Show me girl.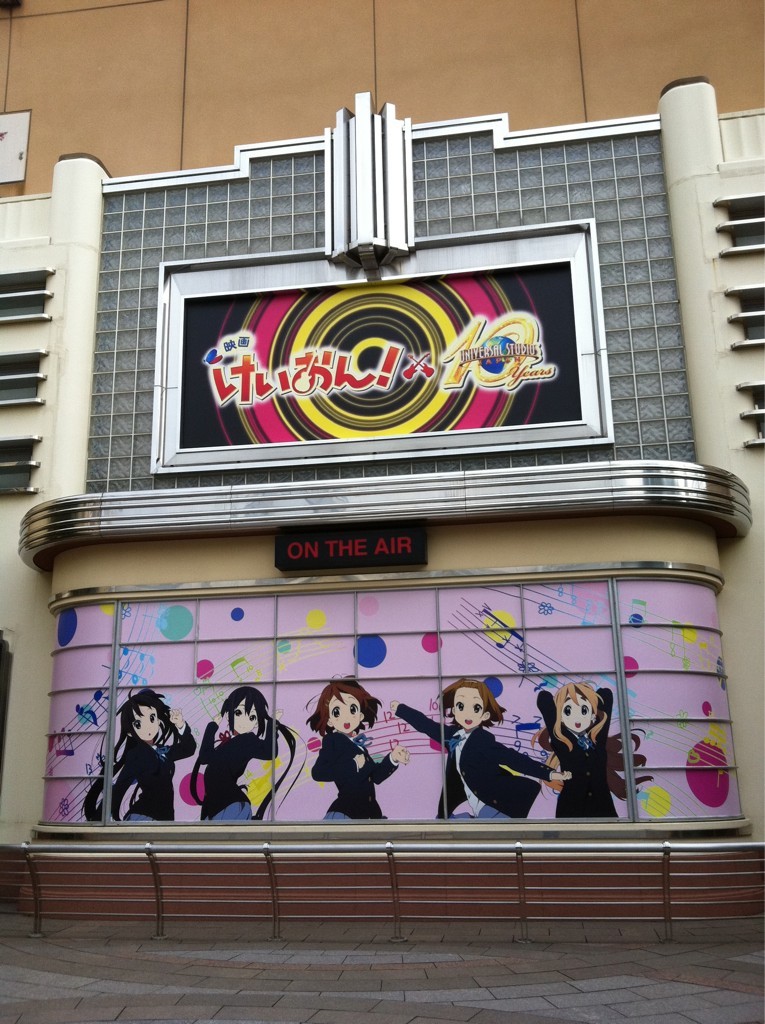
girl is here: [189, 687, 306, 822].
